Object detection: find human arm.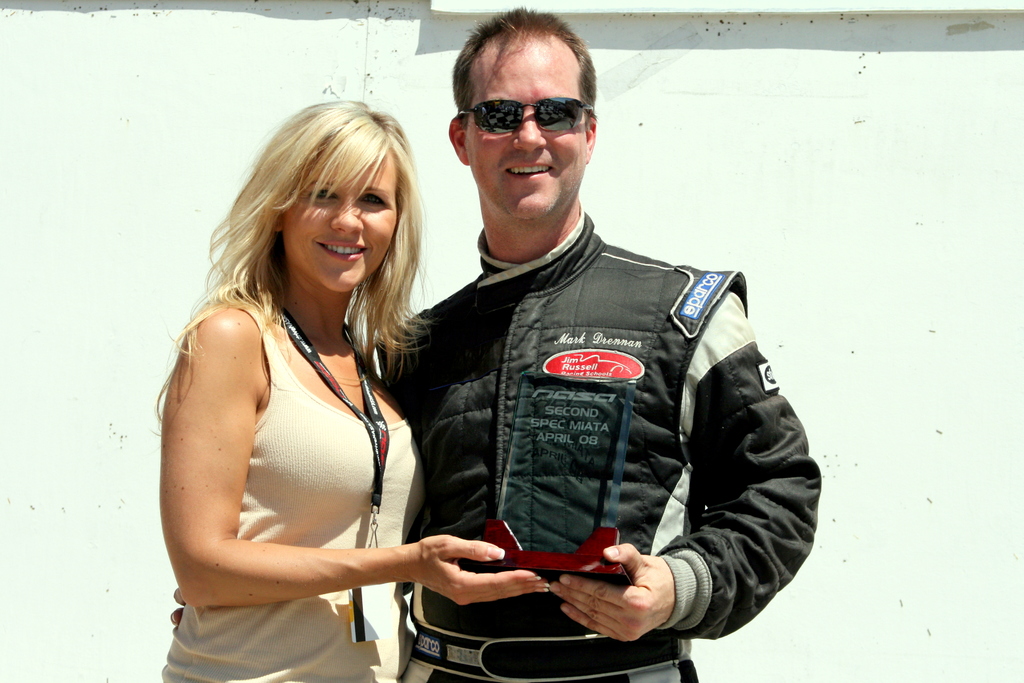
box=[554, 290, 825, 647].
